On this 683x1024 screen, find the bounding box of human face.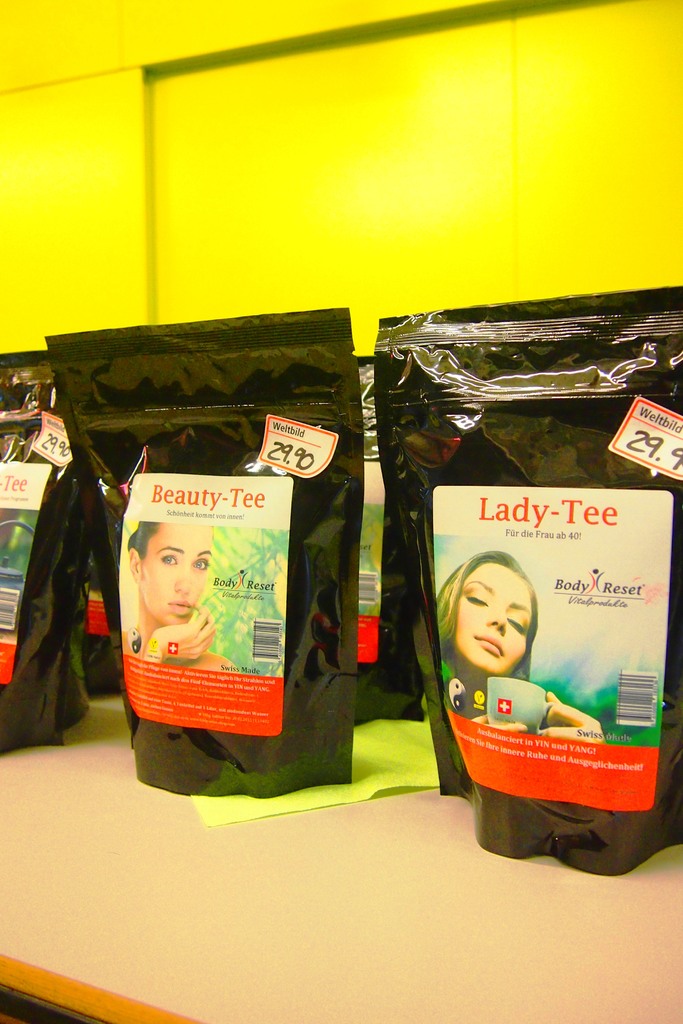
Bounding box: rect(143, 518, 211, 623).
